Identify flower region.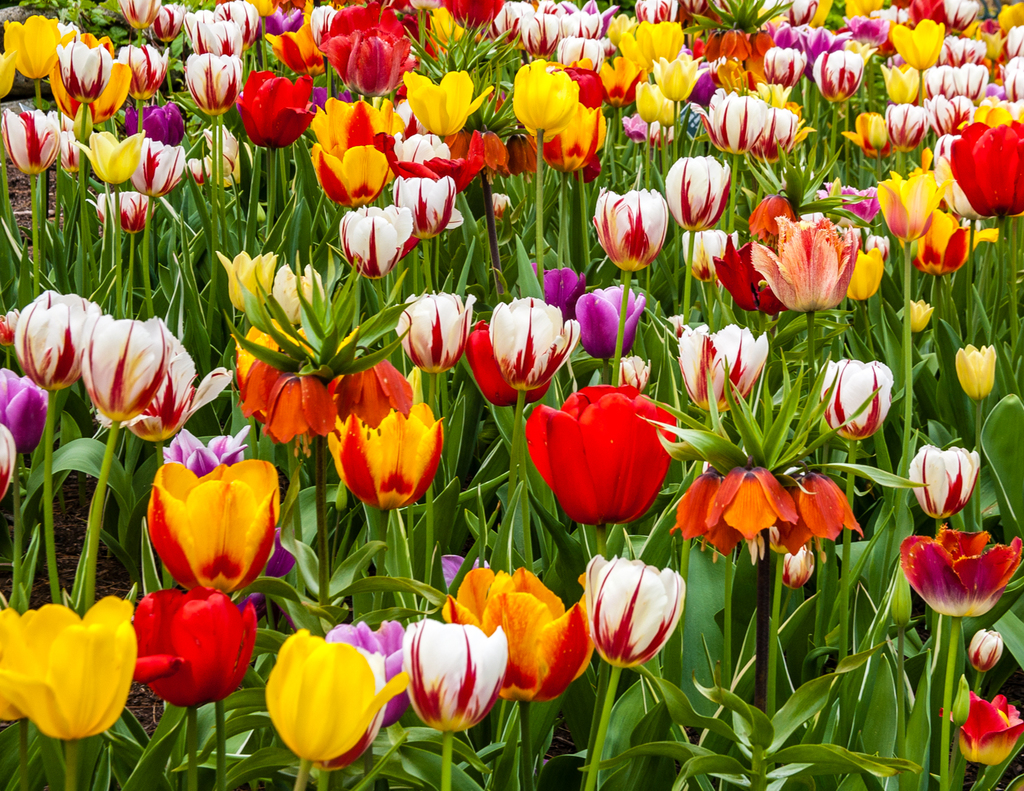
Region: [907, 443, 982, 518].
